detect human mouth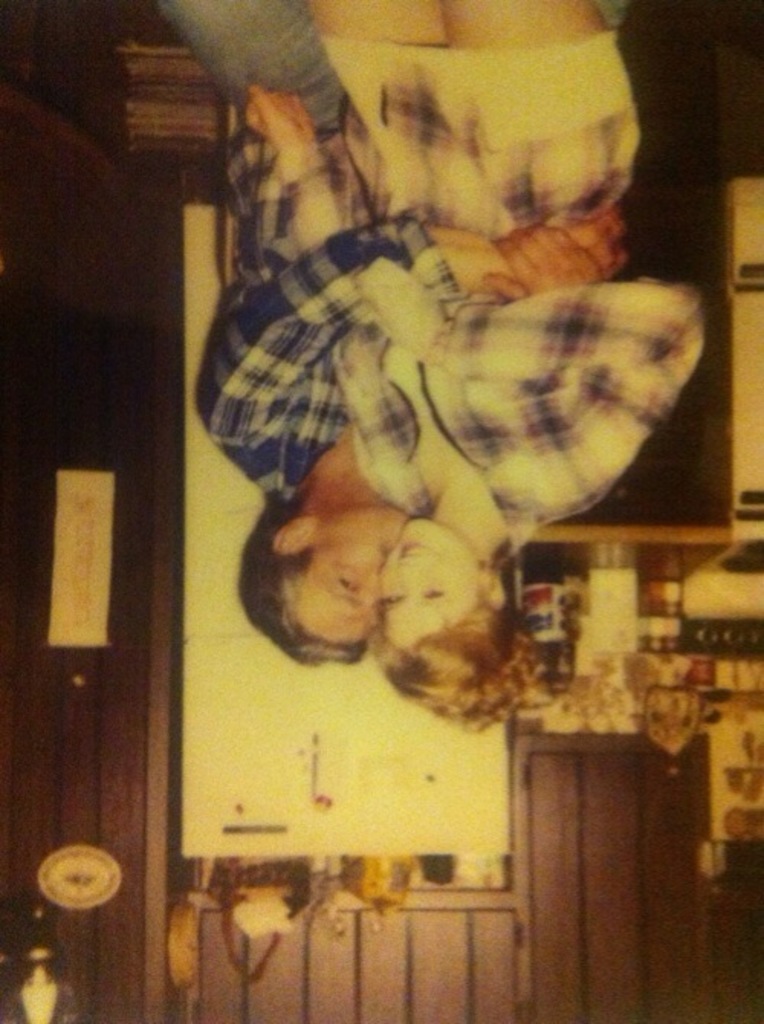
bbox(391, 533, 434, 558)
